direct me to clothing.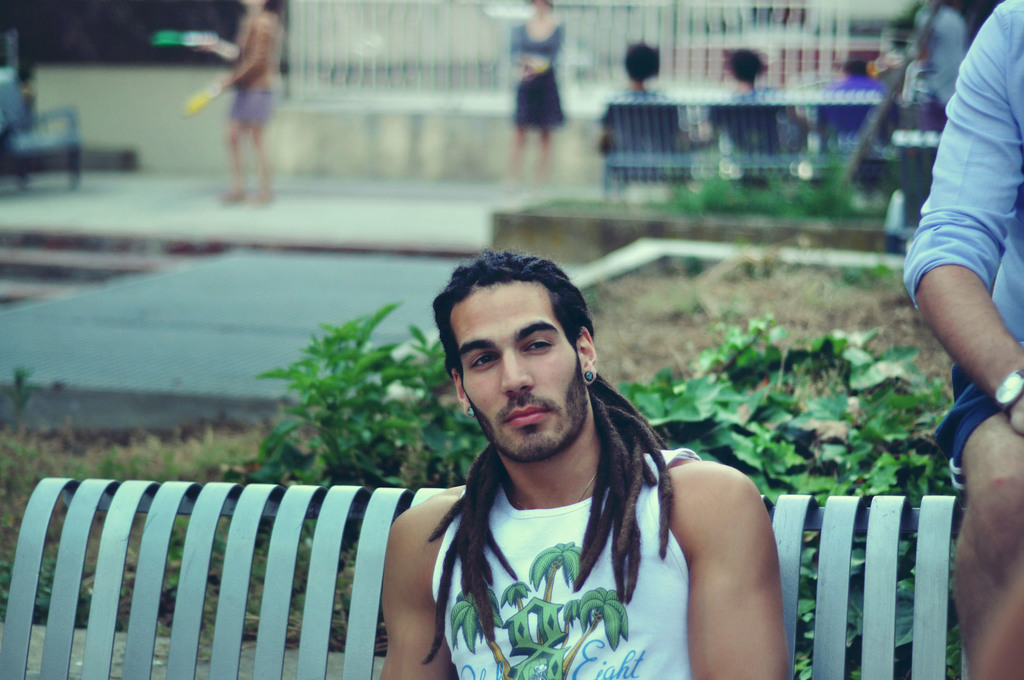
Direction: bbox(888, 49, 961, 95).
